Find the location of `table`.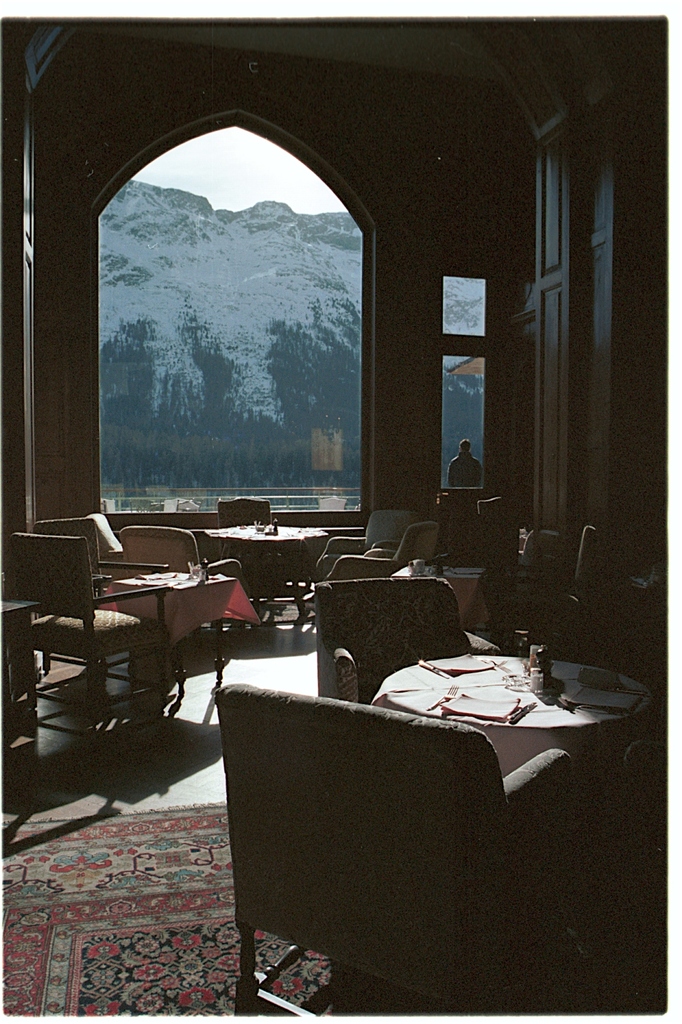
Location: 196 519 335 628.
